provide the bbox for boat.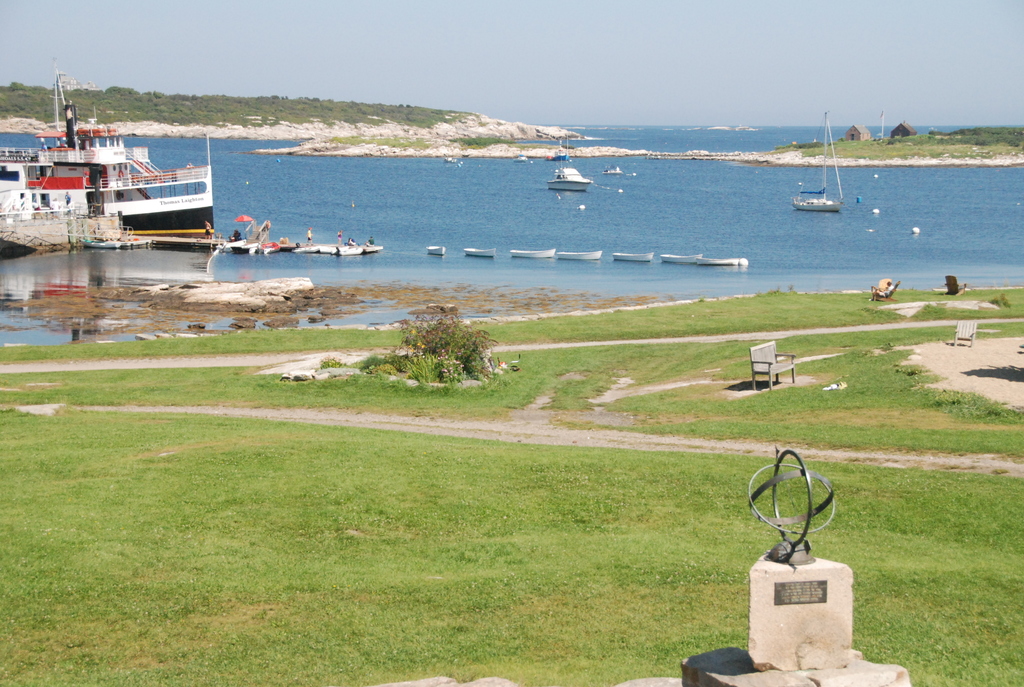
left=514, top=155, right=527, bottom=162.
